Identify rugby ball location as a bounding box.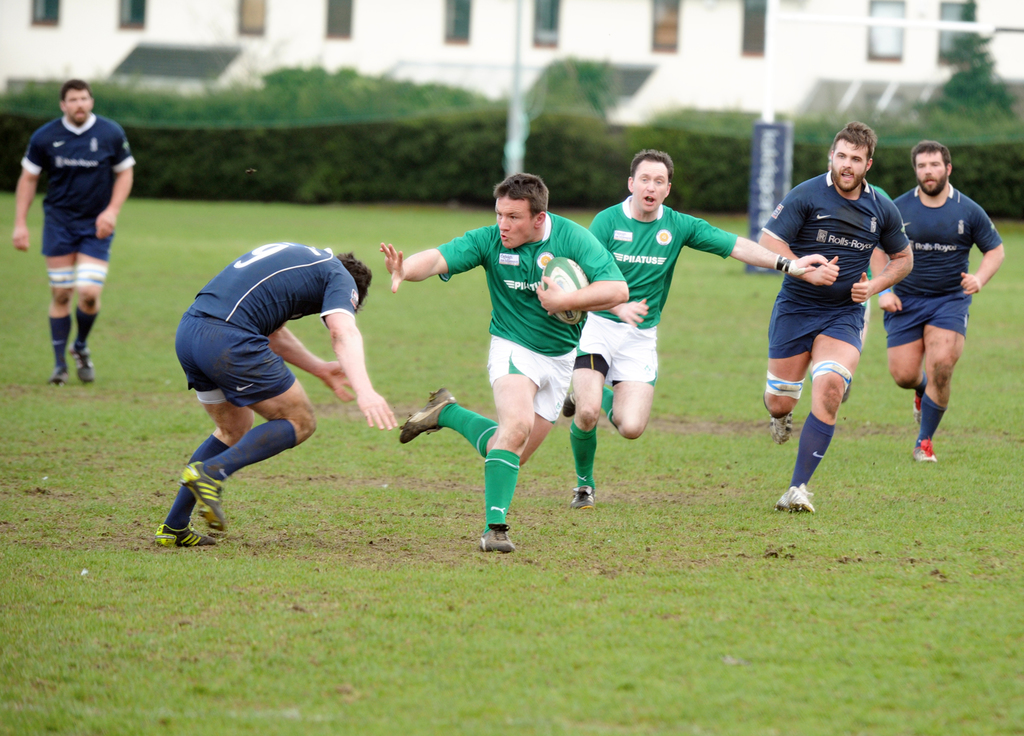
(left=539, top=253, right=589, bottom=327).
